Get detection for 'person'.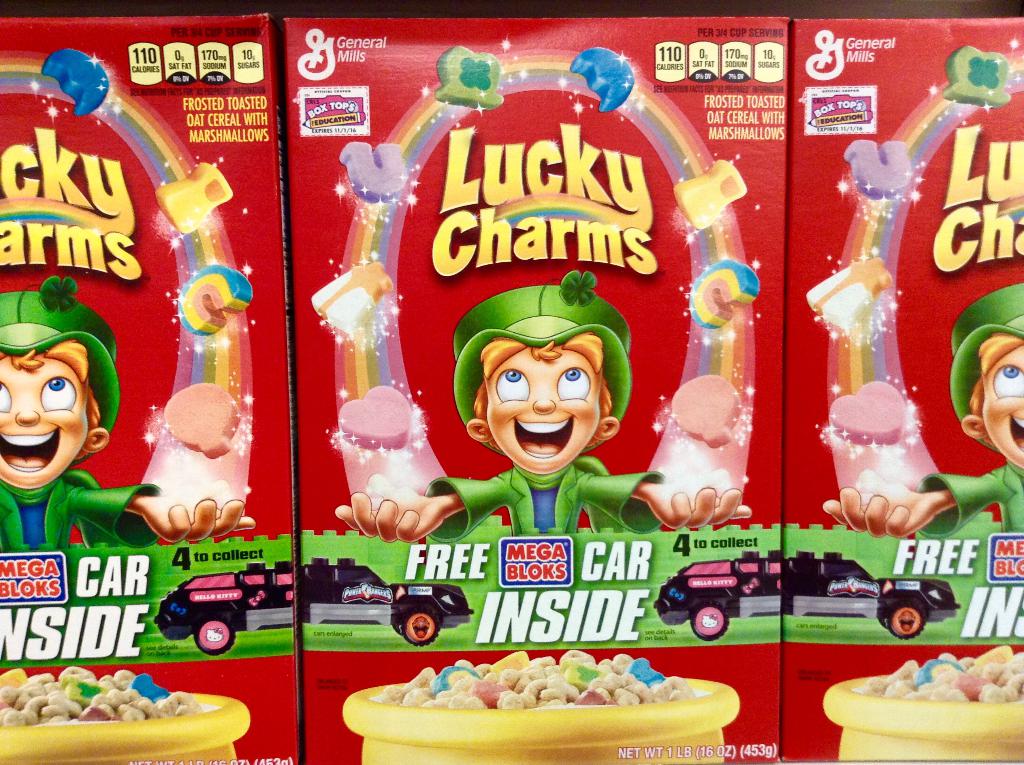
Detection: x1=0 y1=271 x2=252 y2=550.
